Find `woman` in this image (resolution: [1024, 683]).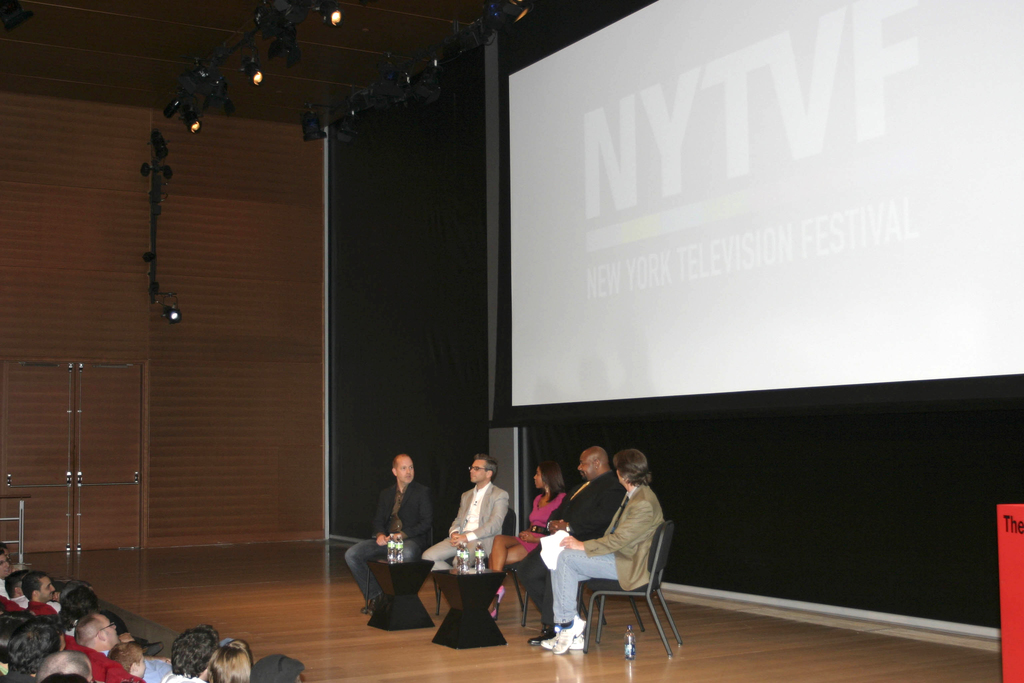
l=490, t=459, r=566, b=617.
